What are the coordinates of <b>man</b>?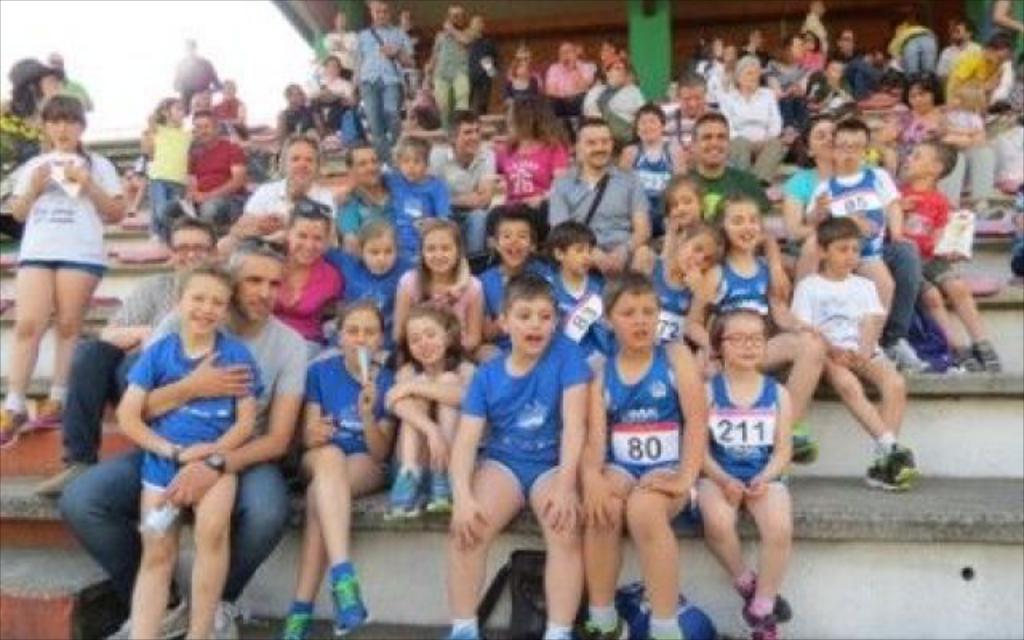
435:13:469:130.
